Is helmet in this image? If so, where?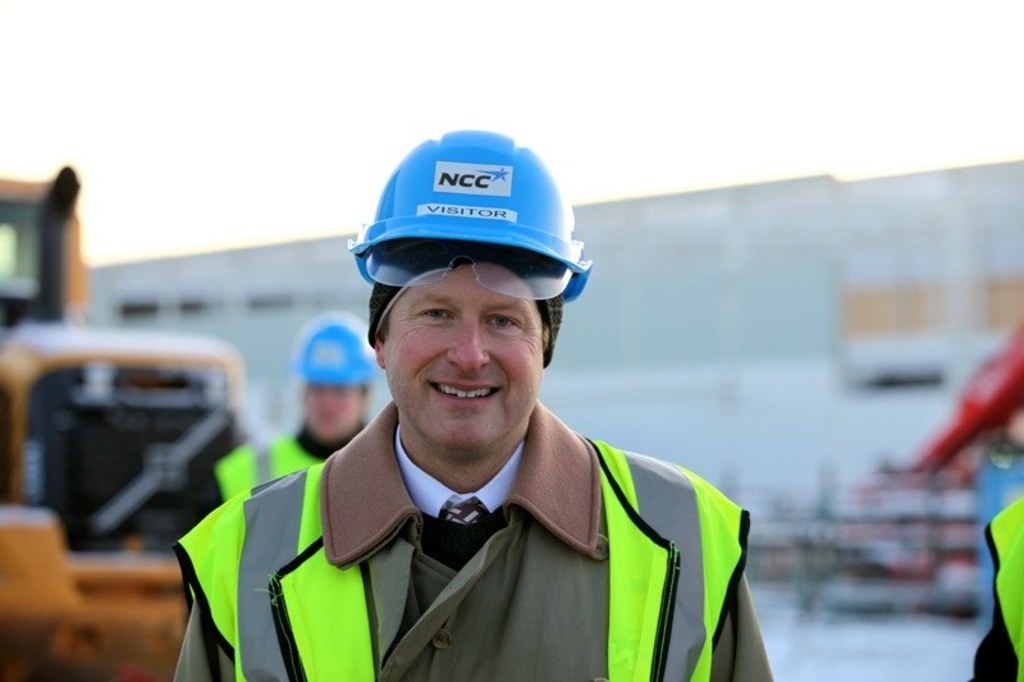
Yes, at [294,321,374,388].
